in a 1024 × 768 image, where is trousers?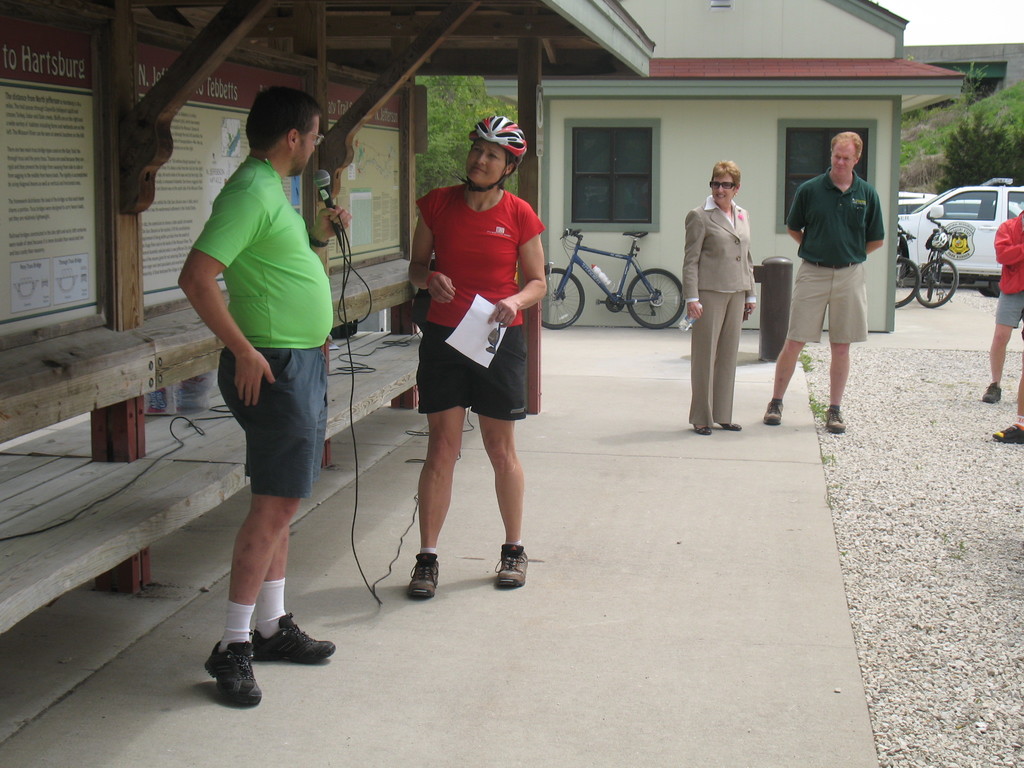
<bbox>684, 285, 746, 424</bbox>.
